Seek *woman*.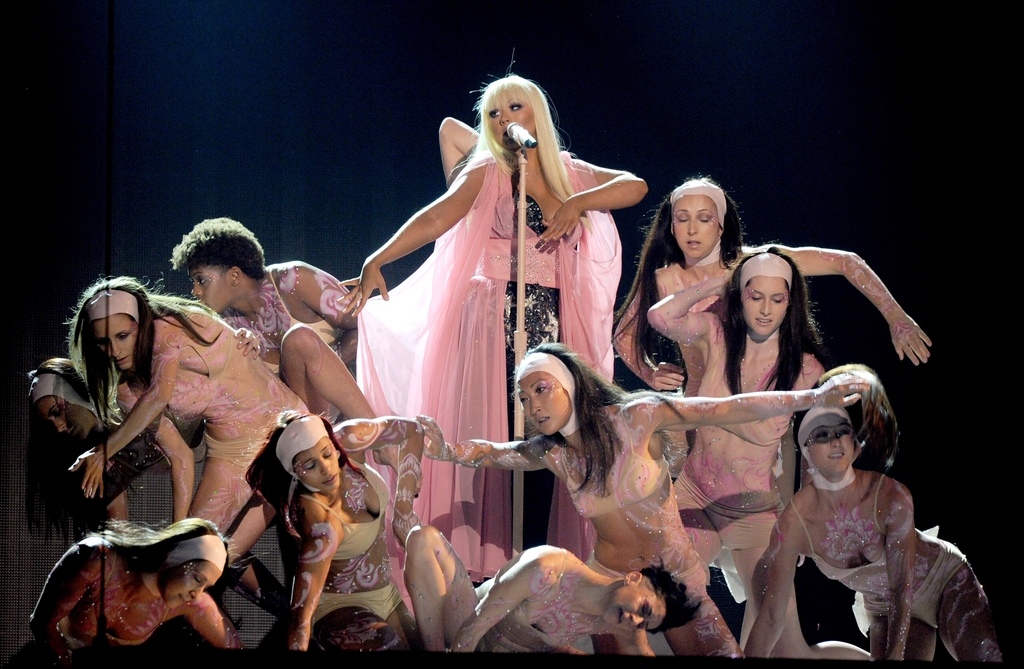
614/179/939/395.
